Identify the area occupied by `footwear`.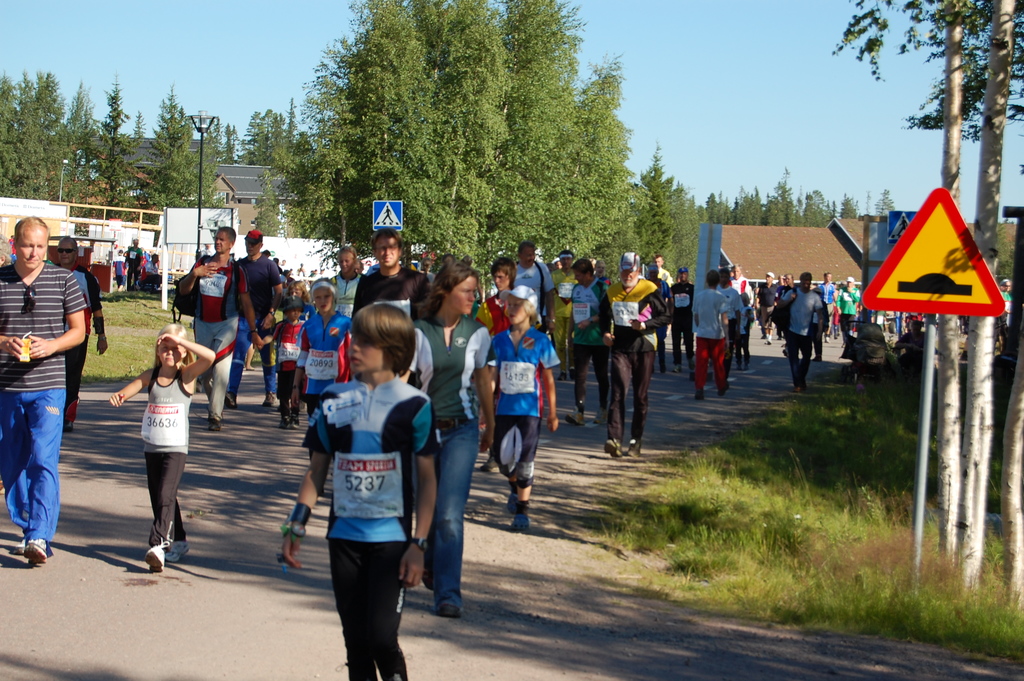
Area: {"x1": 137, "y1": 534, "x2": 175, "y2": 576}.
